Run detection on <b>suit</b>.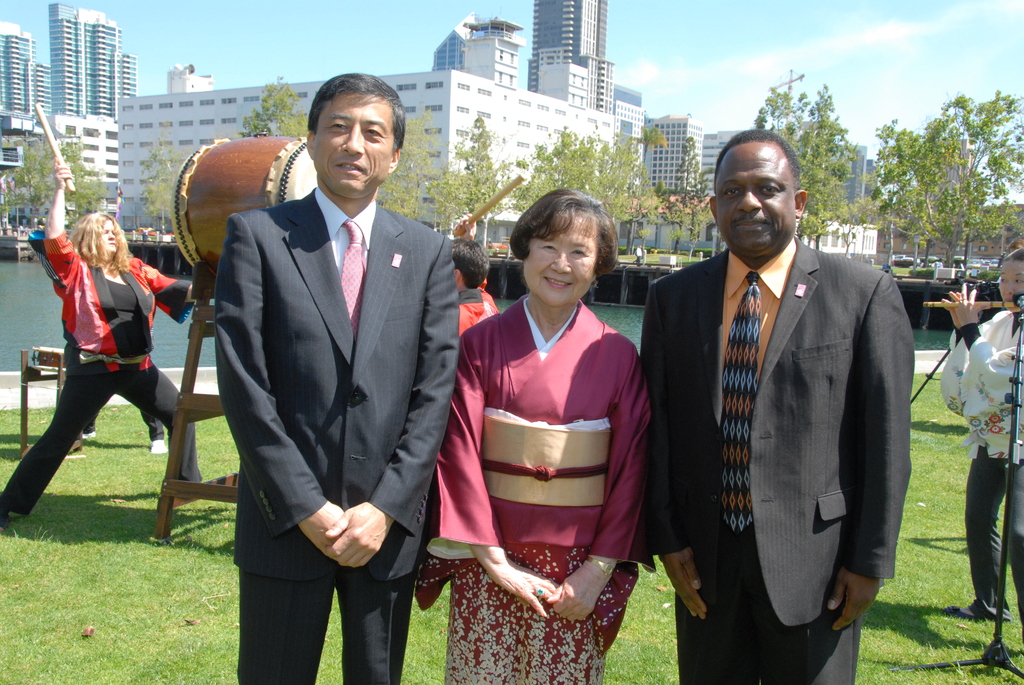
Result: 205 188 457 684.
